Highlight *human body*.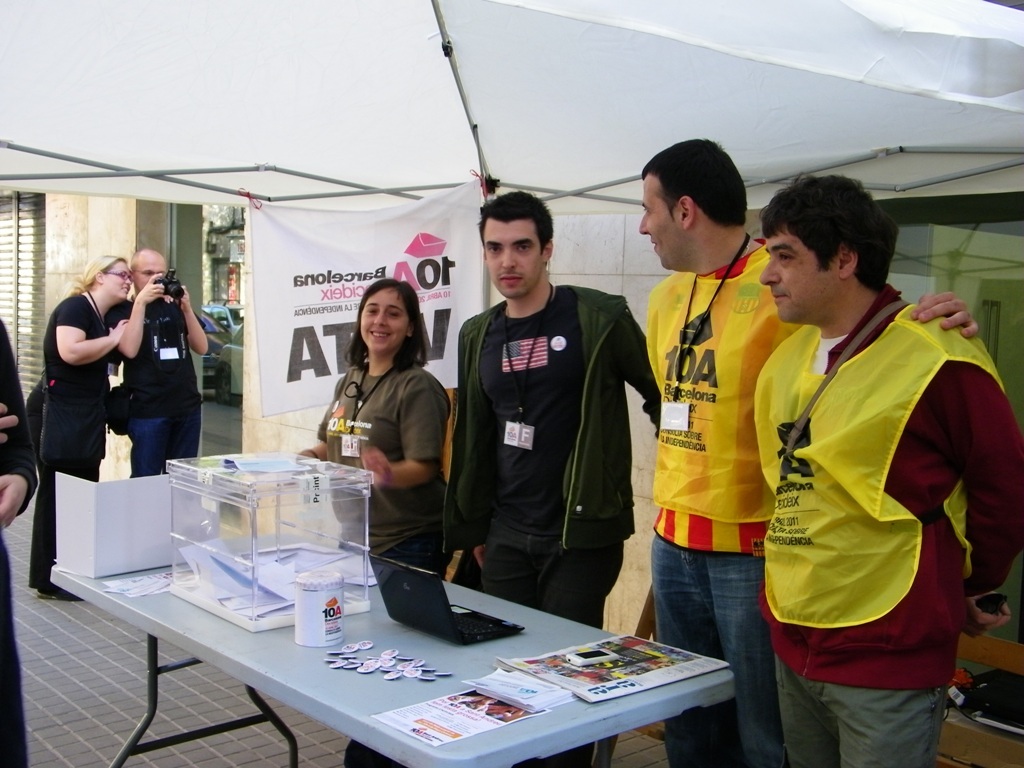
Highlighted region: x1=33, y1=284, x2=138, y2=601.
